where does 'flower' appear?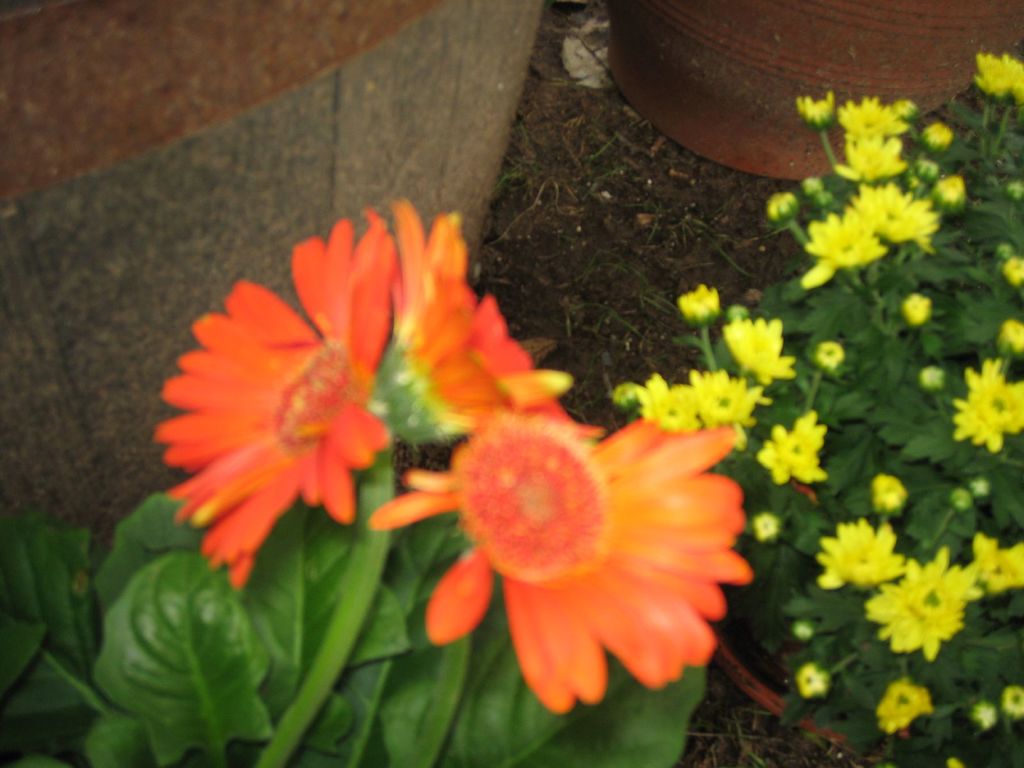
Appears at bbox(811, 342, 845, 379).
